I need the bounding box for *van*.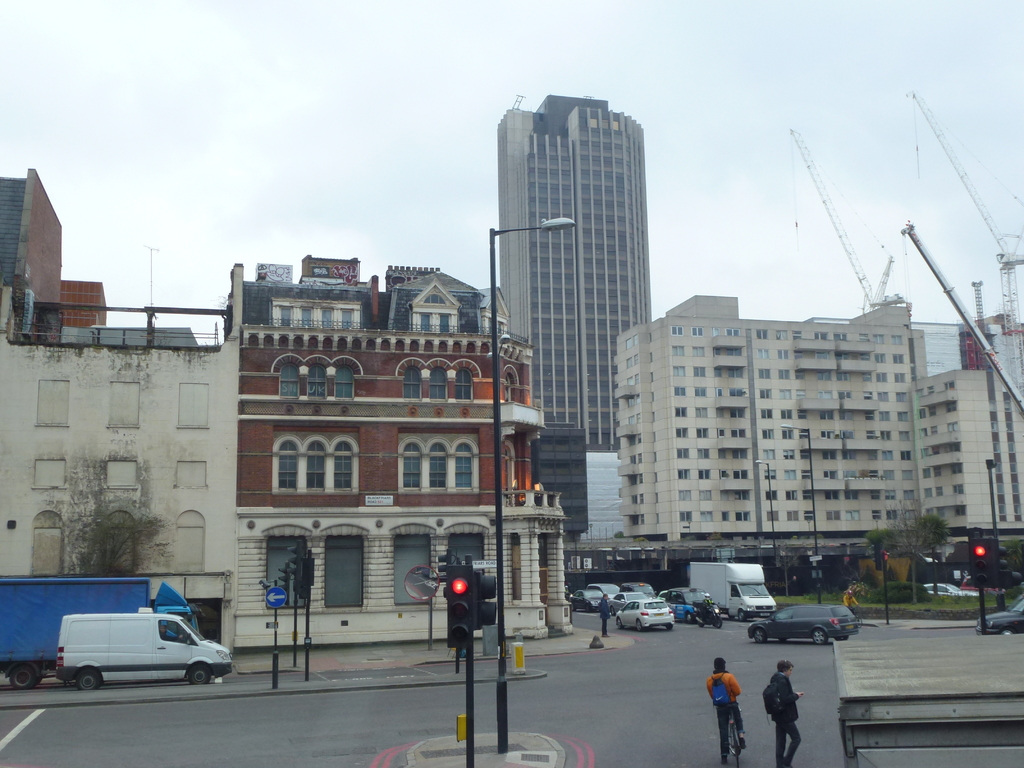
Here it is: BBox(54, 605, 234, 685).
